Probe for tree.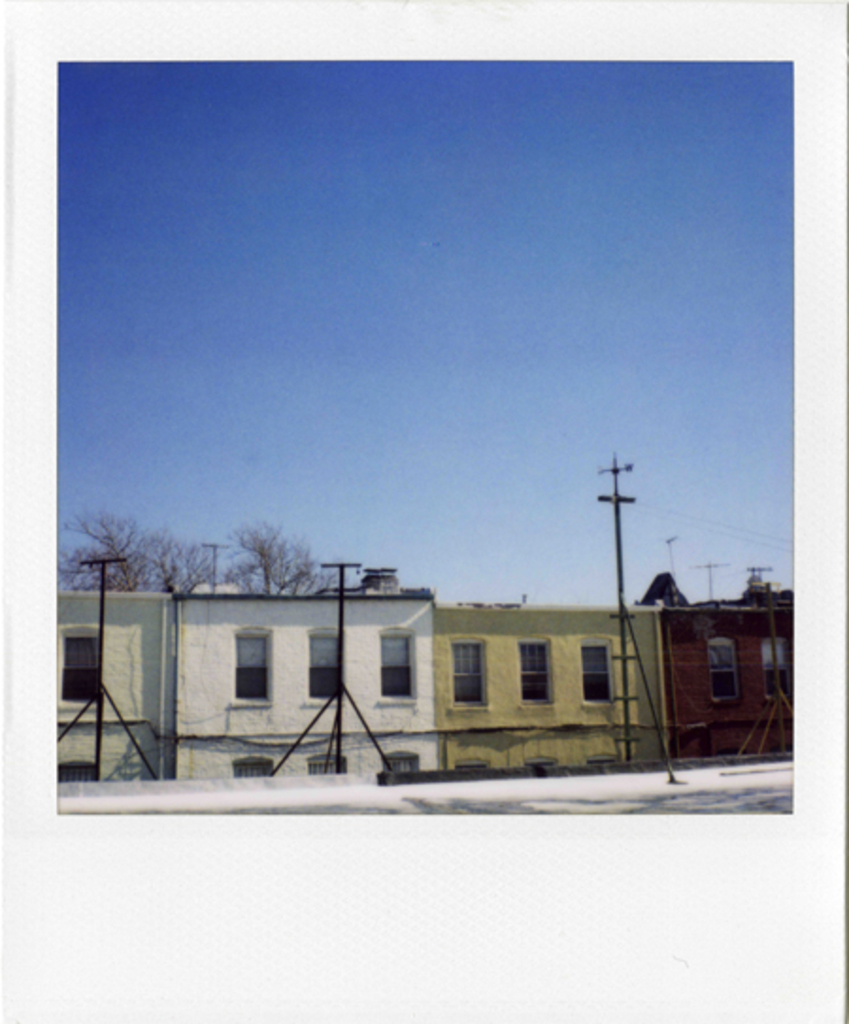
Probe result: {"left": 226, "top": 509, "right": 326, "bottom": 609}.
